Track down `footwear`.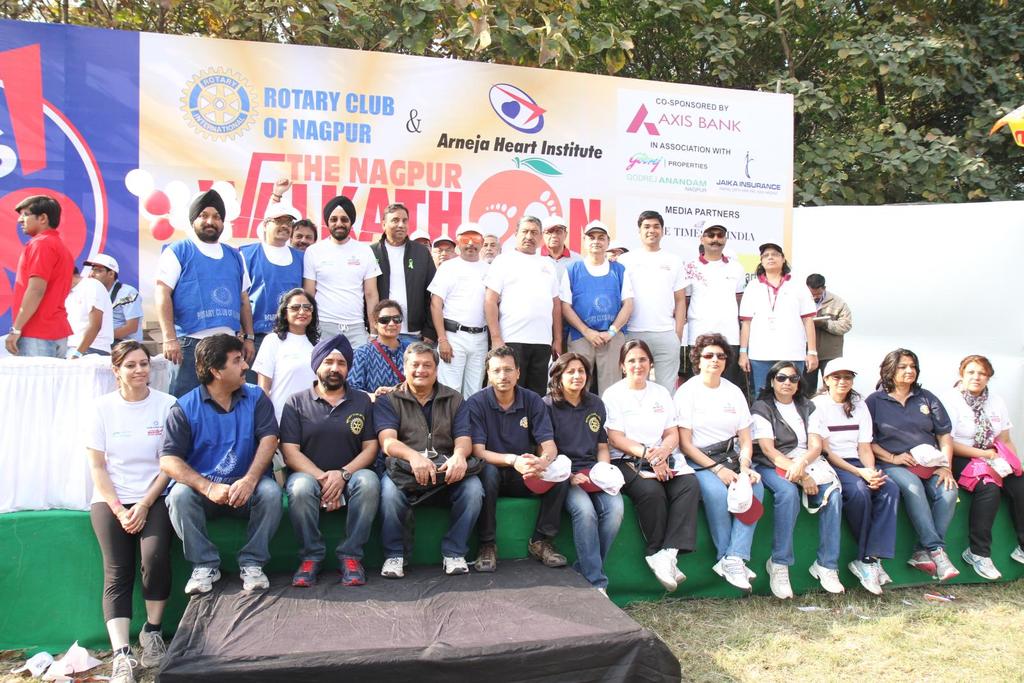
Tracked to [906, 545, 934, 577].
